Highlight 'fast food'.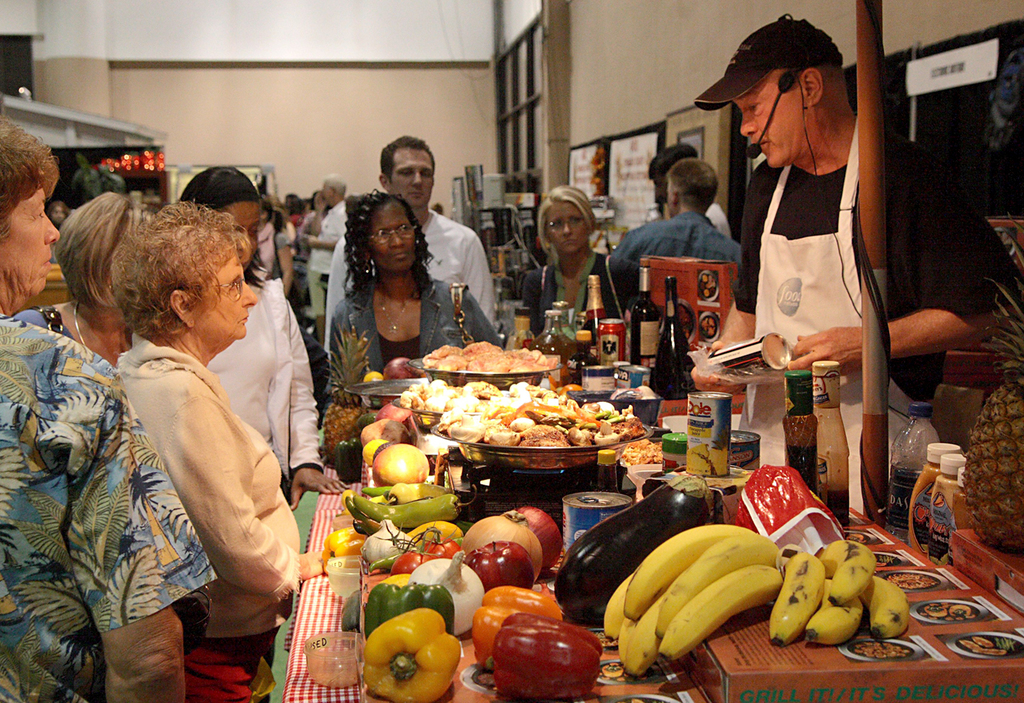
Highlighted region: rect(420, 327, 570, 372).
